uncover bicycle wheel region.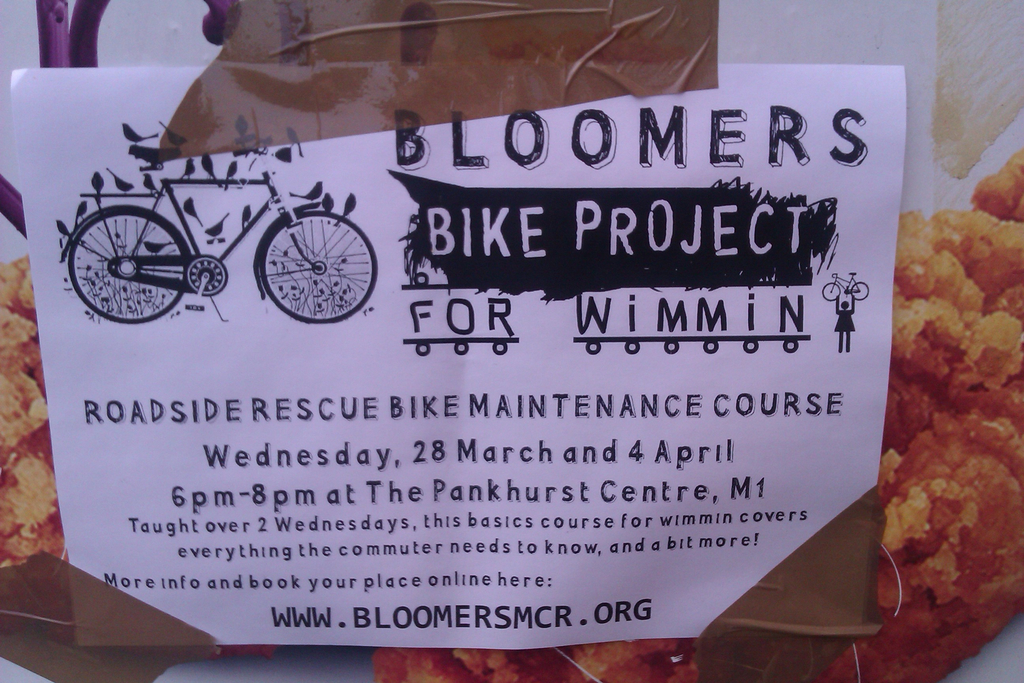
Uncovered: crop(63, 201, 196, 309).
